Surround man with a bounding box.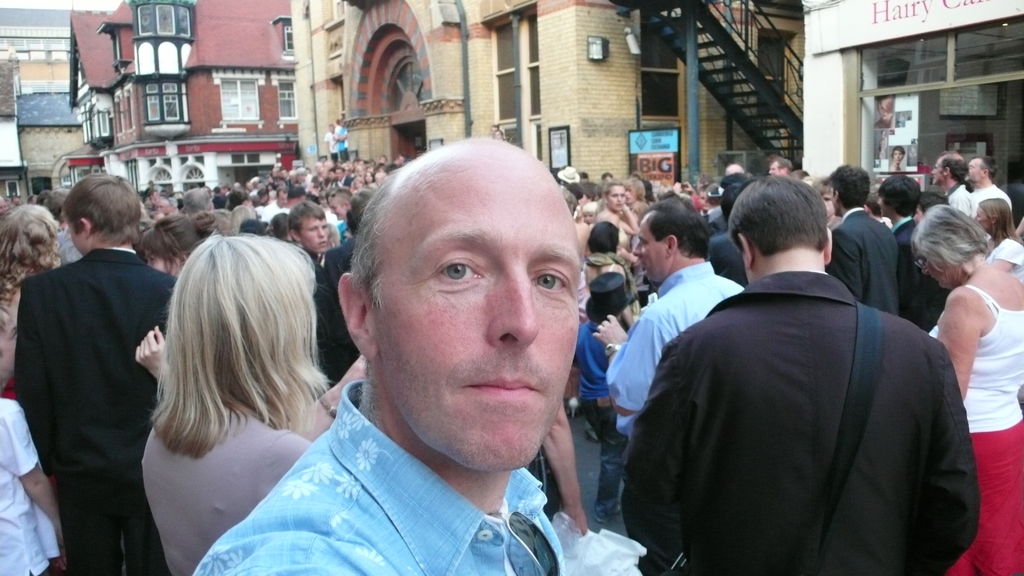
[191, 138, 584, 575].
